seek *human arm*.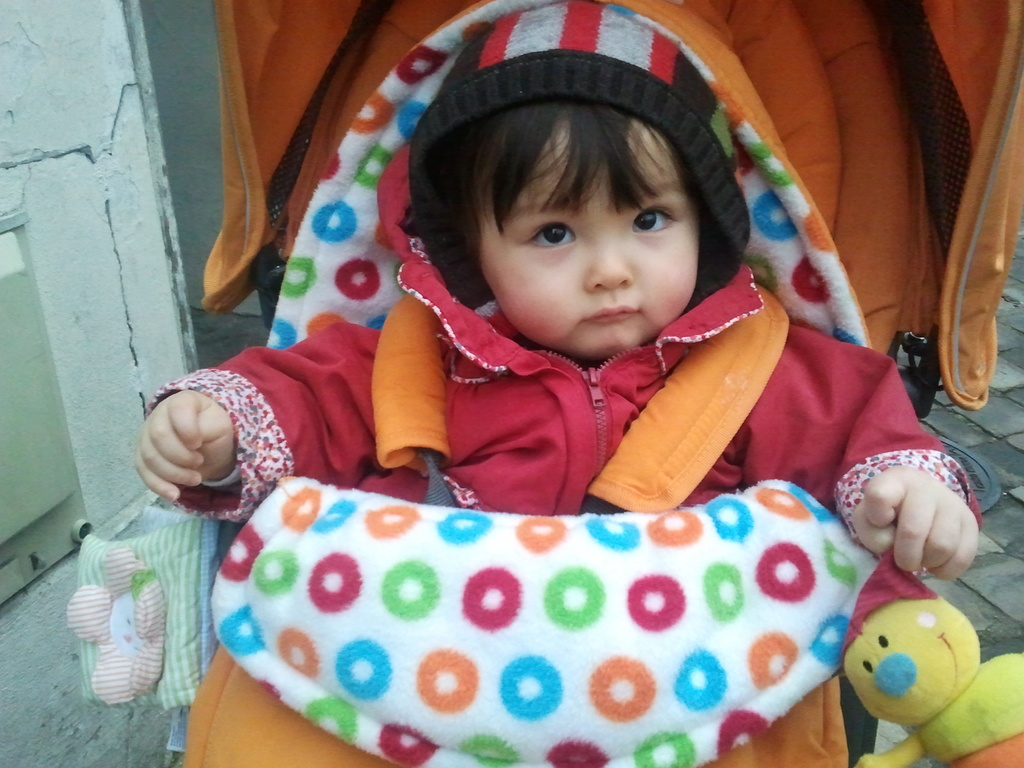
(left=102, top=331, right=377, bottom=555).
